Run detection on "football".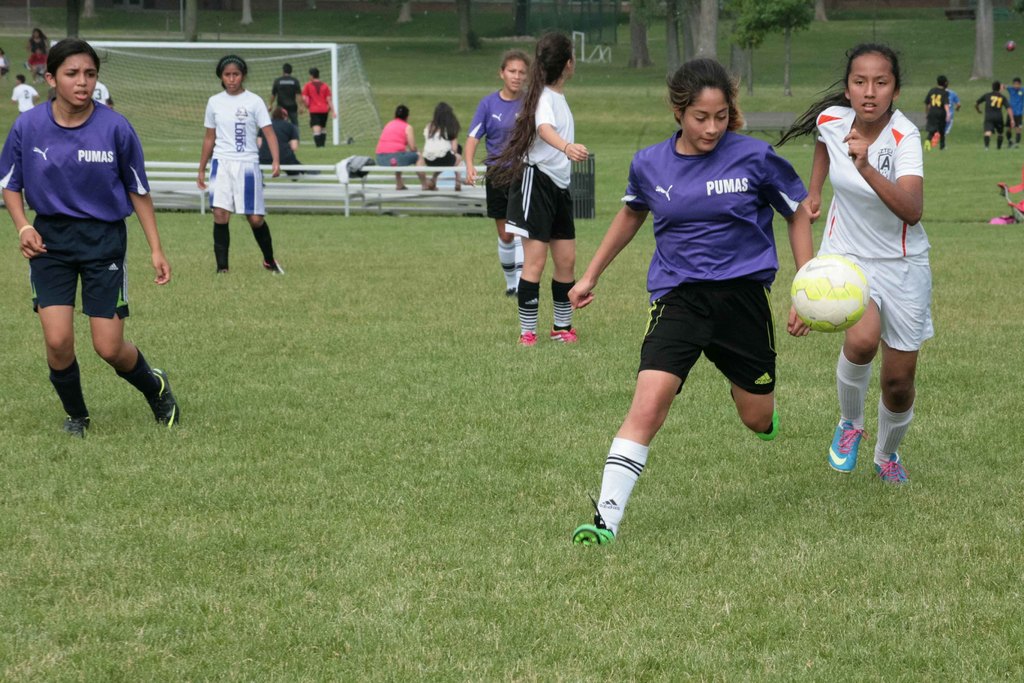
Result: detection(786, 252, 874, 335).
